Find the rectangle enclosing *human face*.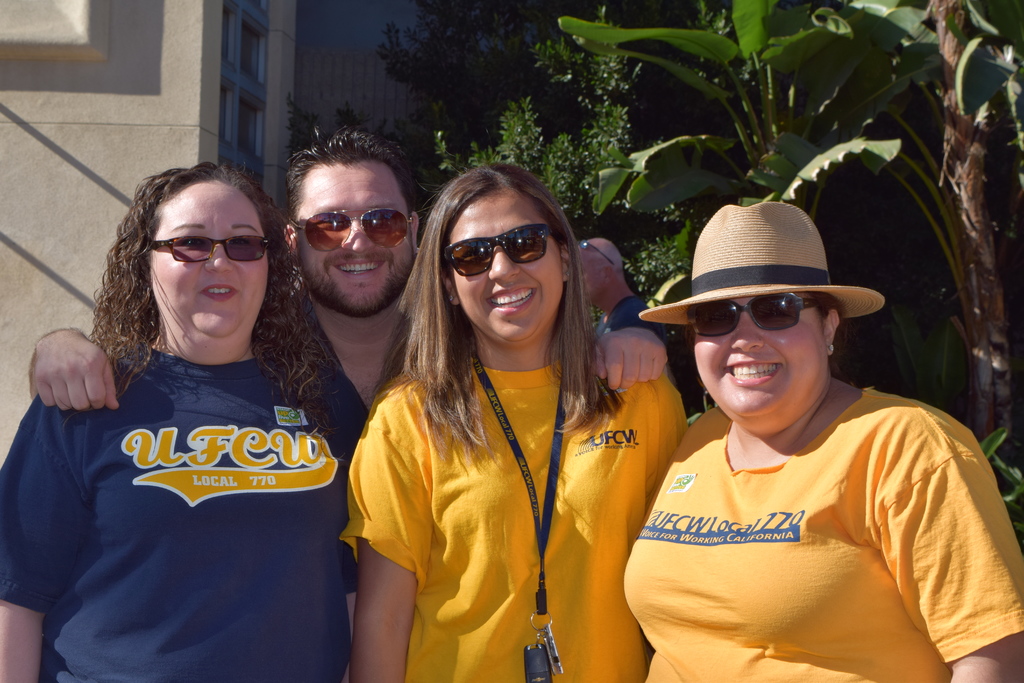
region(448, 191, 559, 345).
